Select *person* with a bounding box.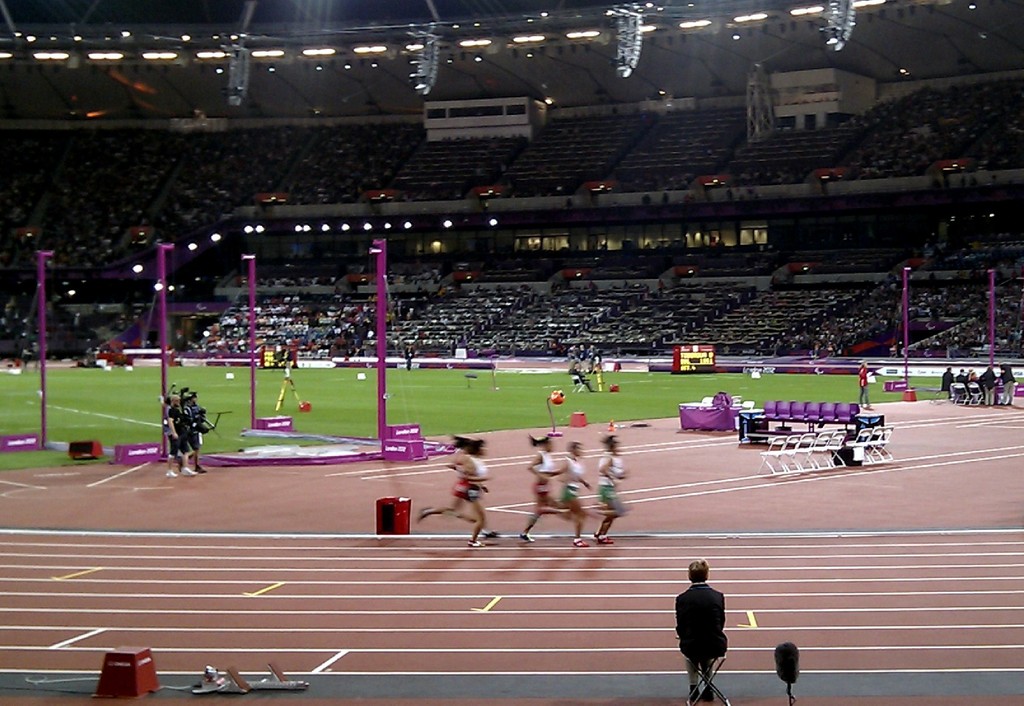
<region>460, 435, 507, 558</region>.
